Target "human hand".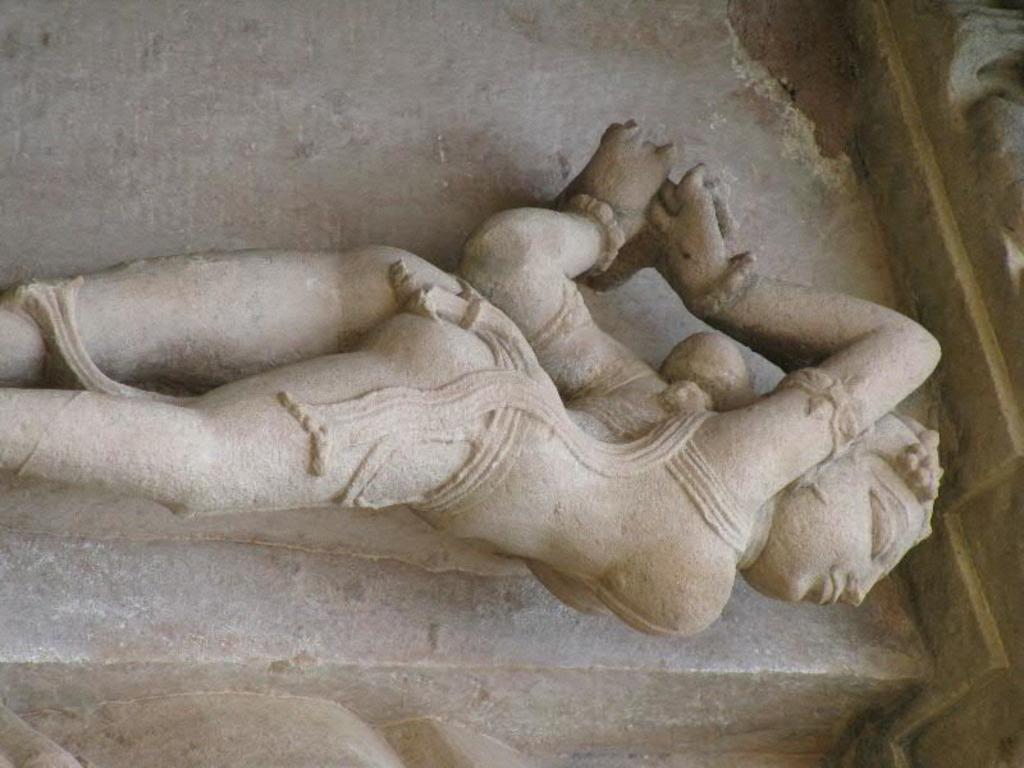
Target region: BBox(575, 123, 677, 244).
